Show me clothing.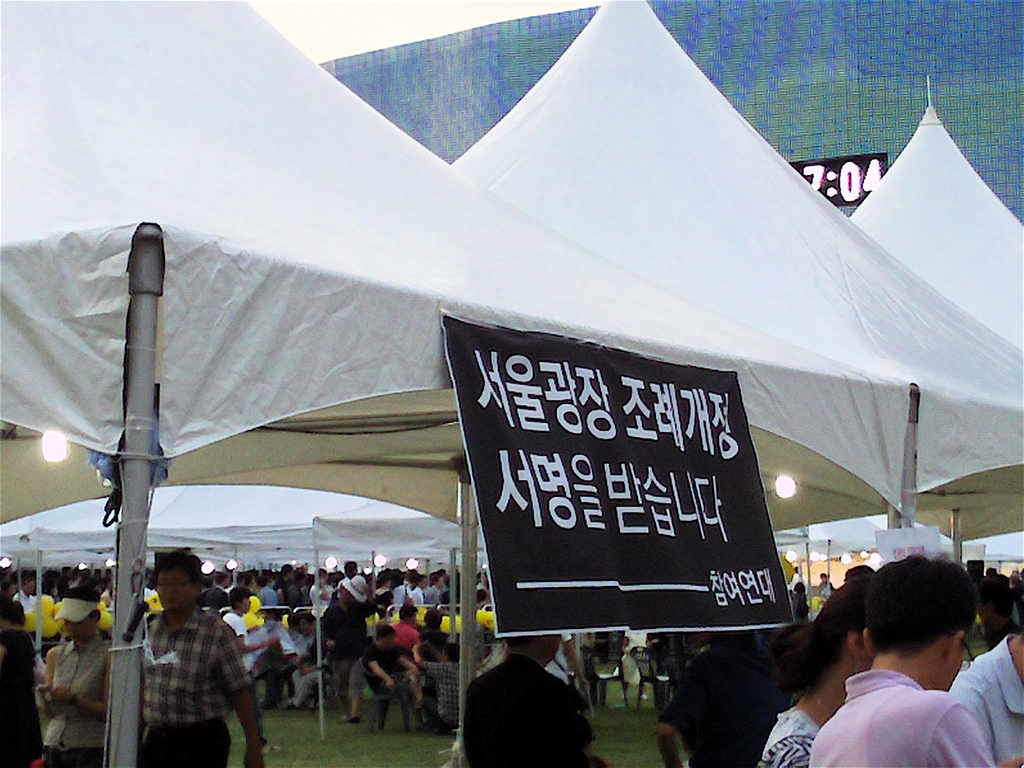
clothing is here: [134,719,234,767].
